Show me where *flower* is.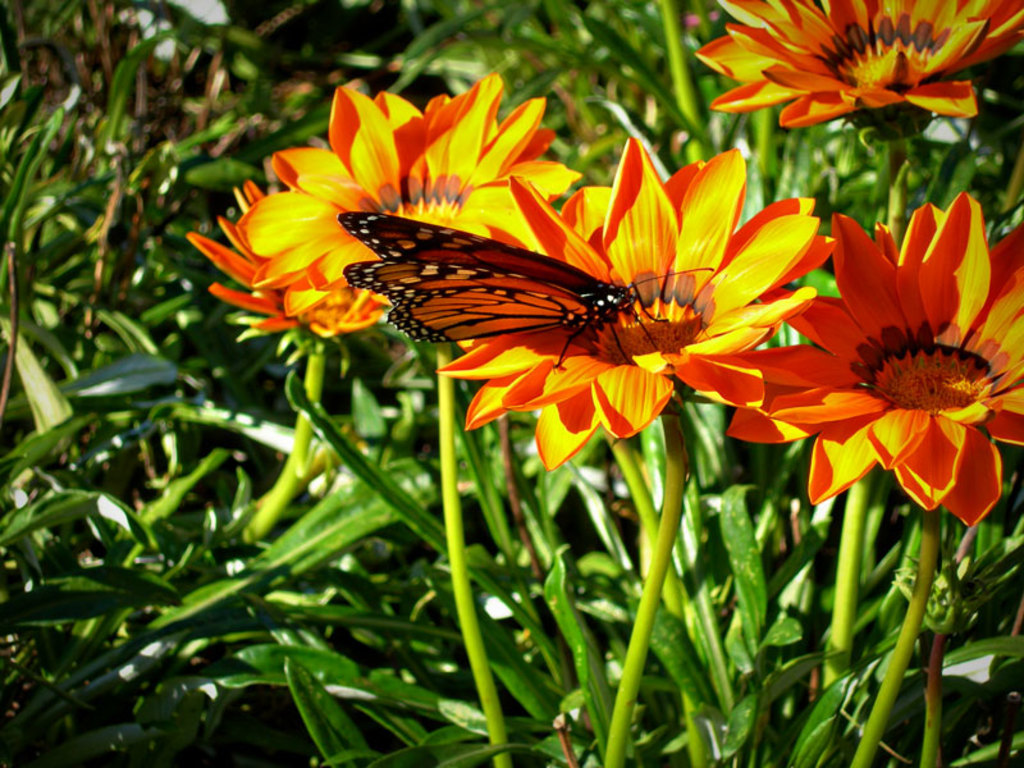
*flower* is at crop(177, 86, 561, 339).
